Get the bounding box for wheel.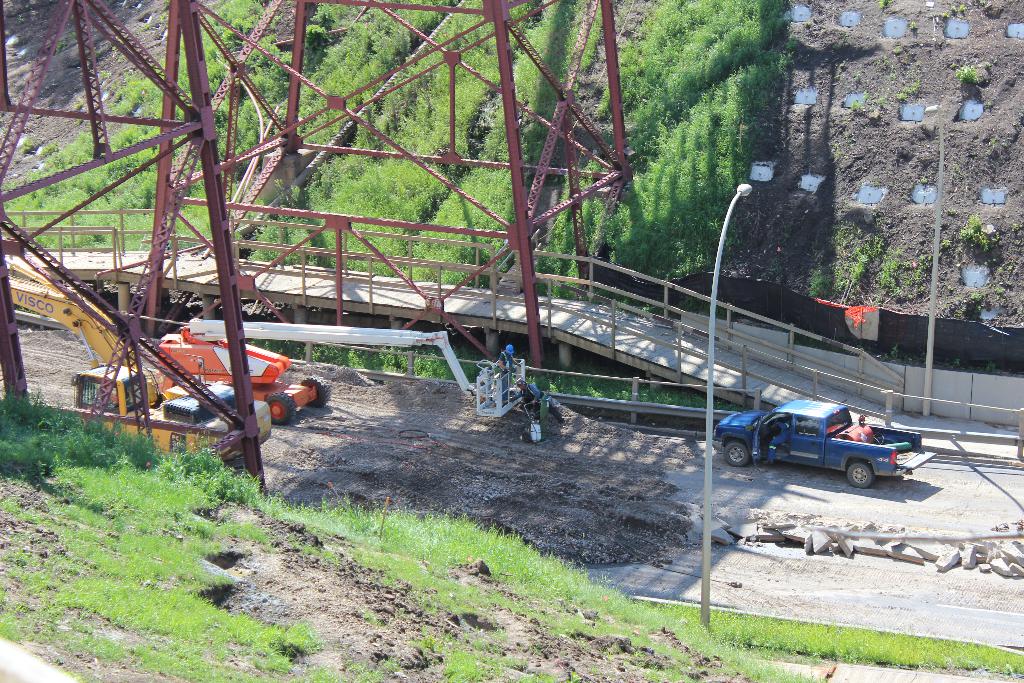
(x1=266, y1=389, x2=297, y2=428).
